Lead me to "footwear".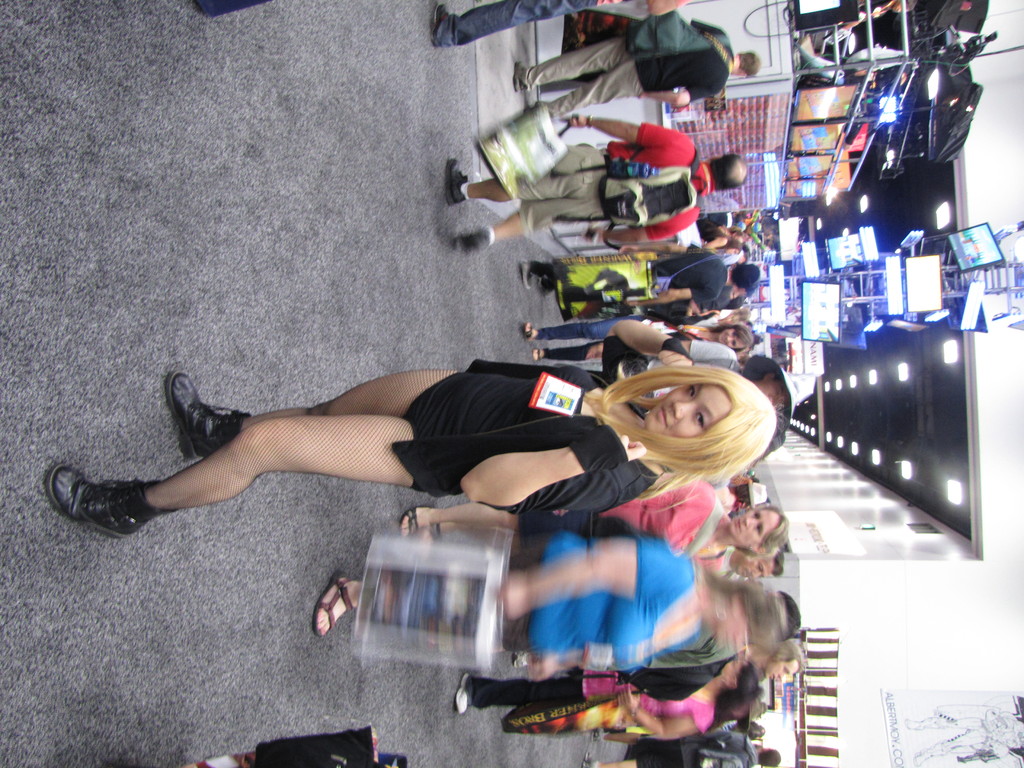
Lead to BBox(454, 228, 490, 252).
